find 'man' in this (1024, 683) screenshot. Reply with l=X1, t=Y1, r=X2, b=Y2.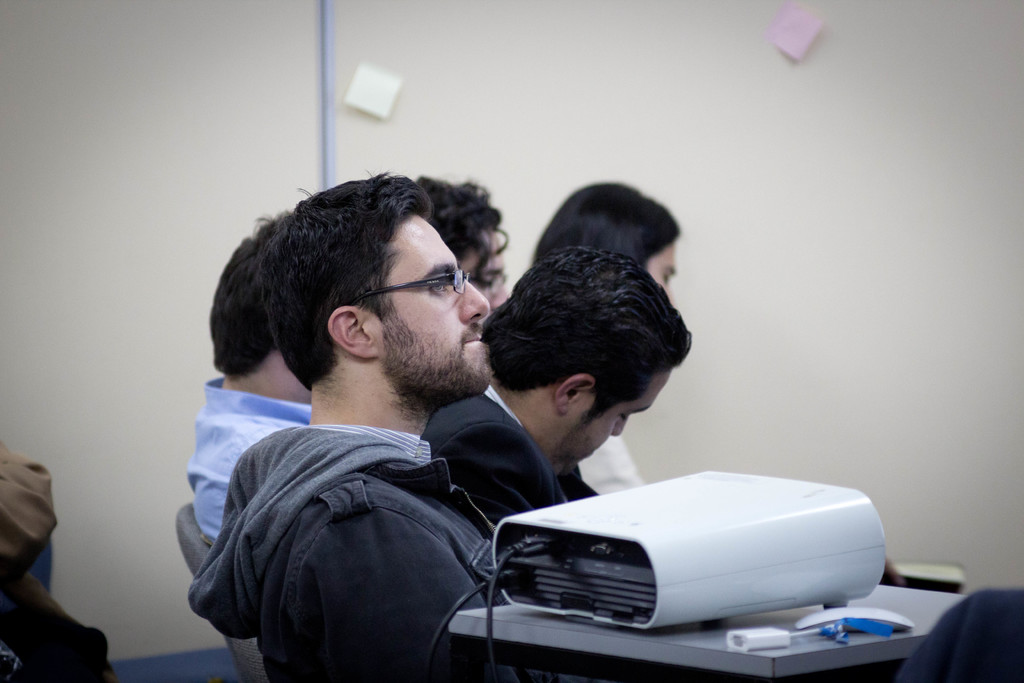
l=420, t=236, r=695, b=525.
